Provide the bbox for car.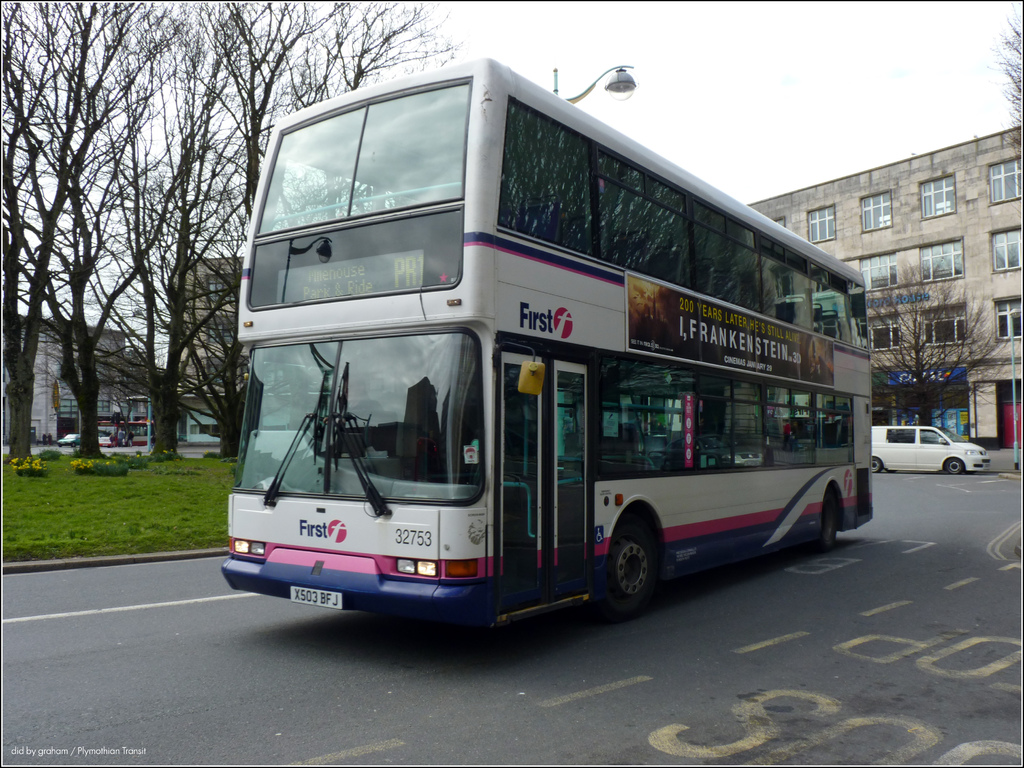
(58,435,81,445).
